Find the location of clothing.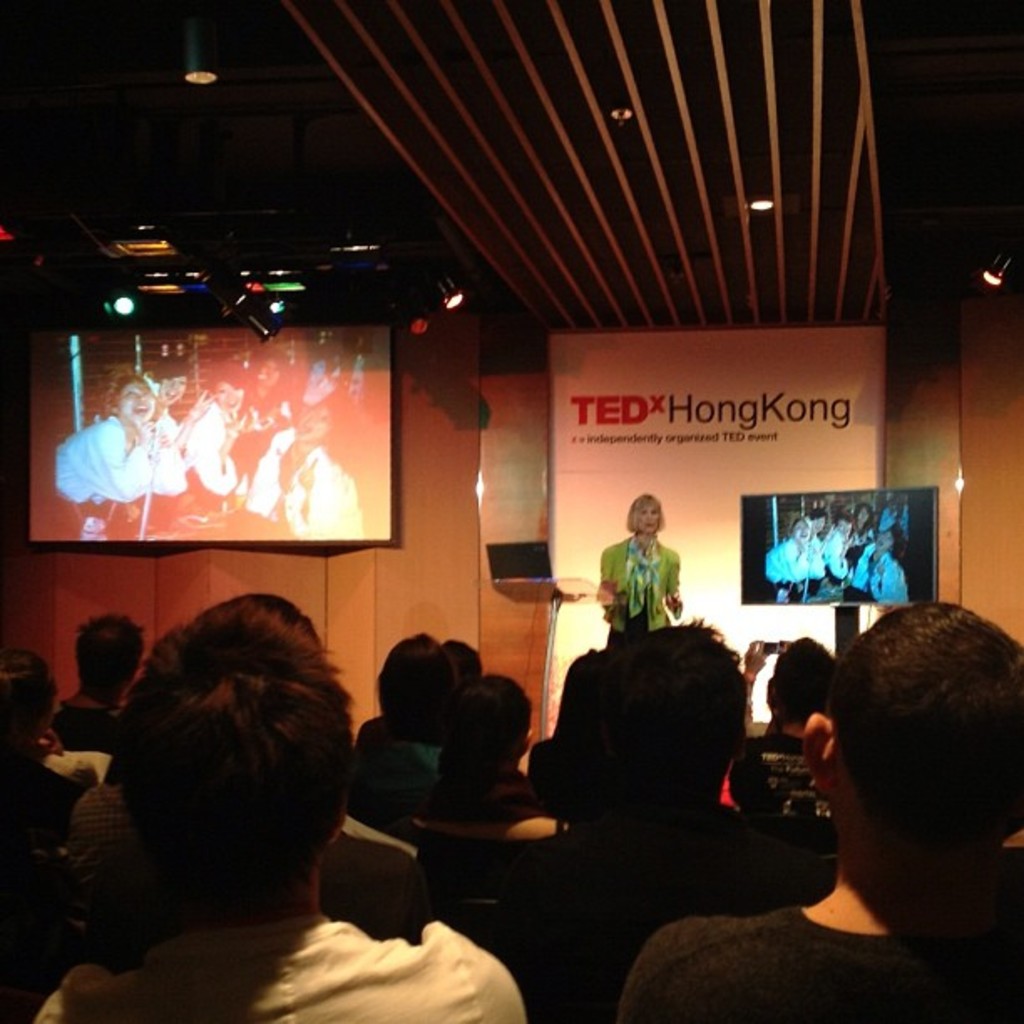
Location: 619, 904, 1014, 1019.
